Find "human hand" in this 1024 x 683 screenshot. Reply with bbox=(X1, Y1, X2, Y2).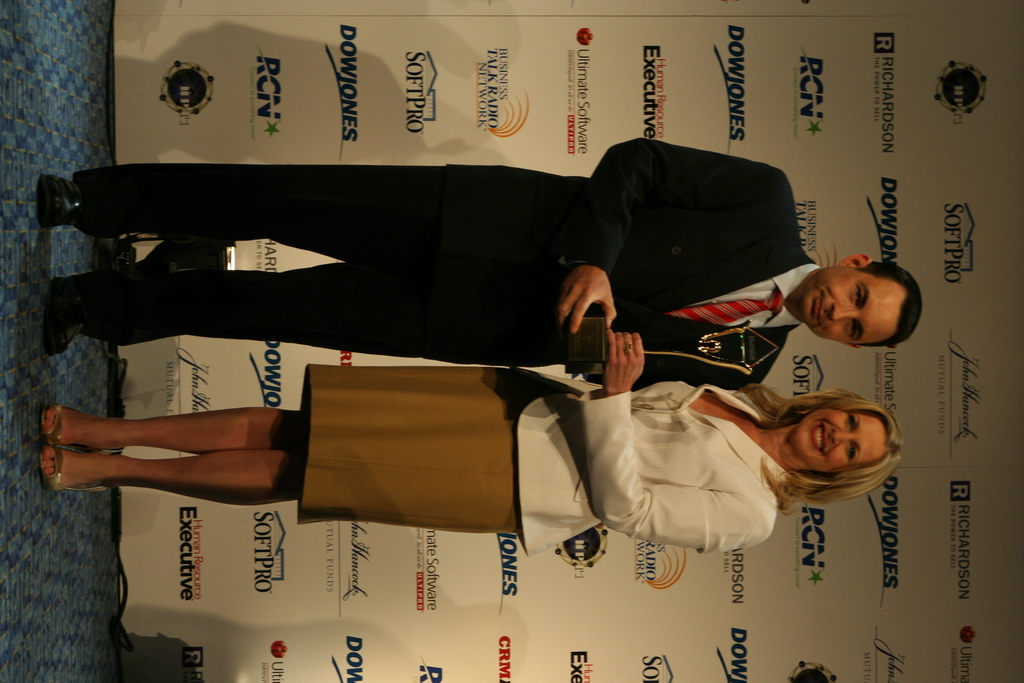
bbox=(603, 325, 648, 395).
